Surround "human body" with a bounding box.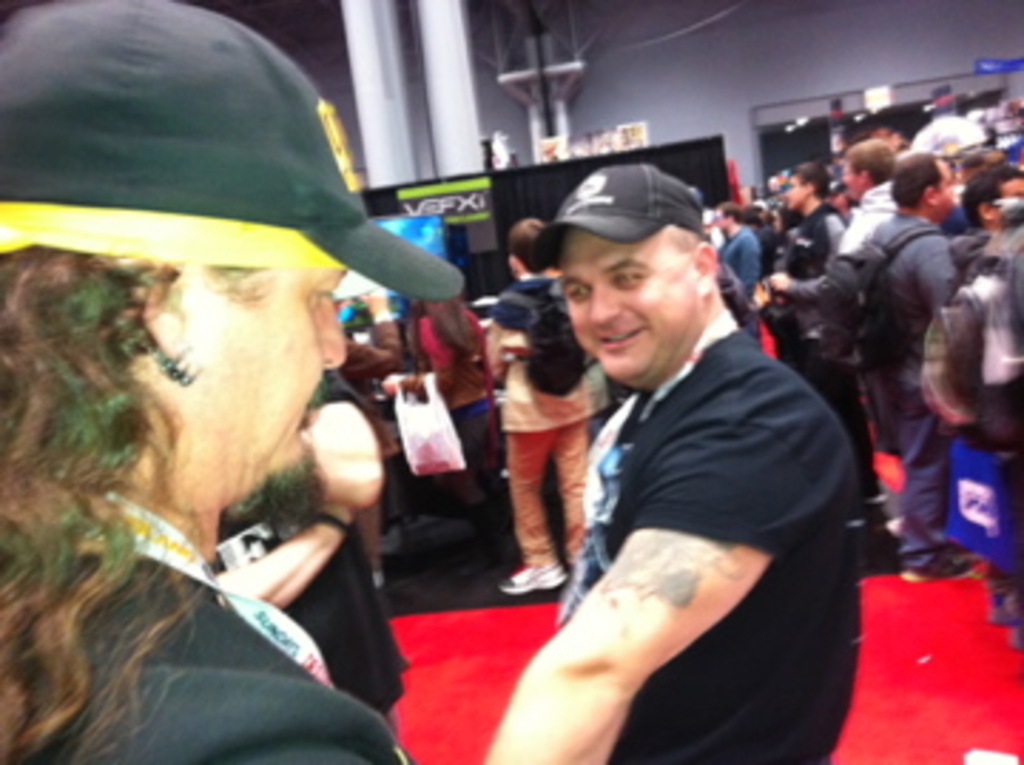
845/196/953/586.
